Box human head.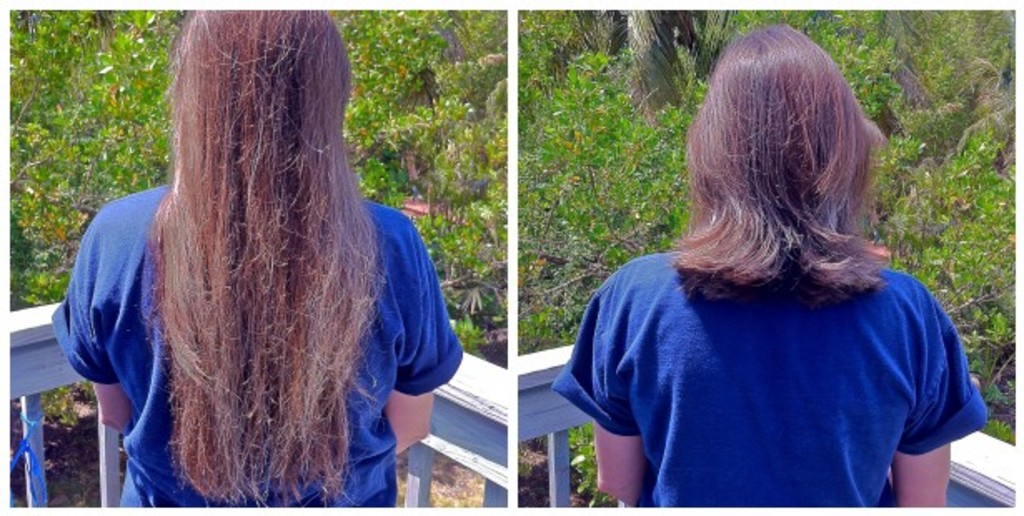
[704, 18, 862, 208].
